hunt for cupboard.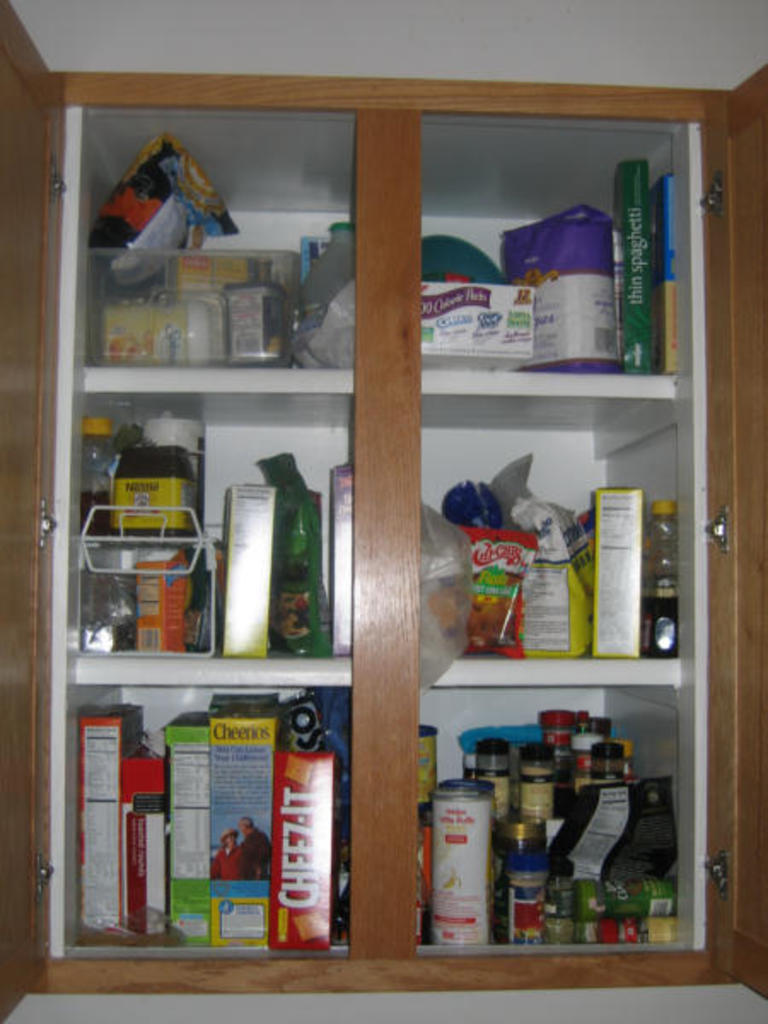
Hunted down at BBox(0, 0, 766, 1022).
